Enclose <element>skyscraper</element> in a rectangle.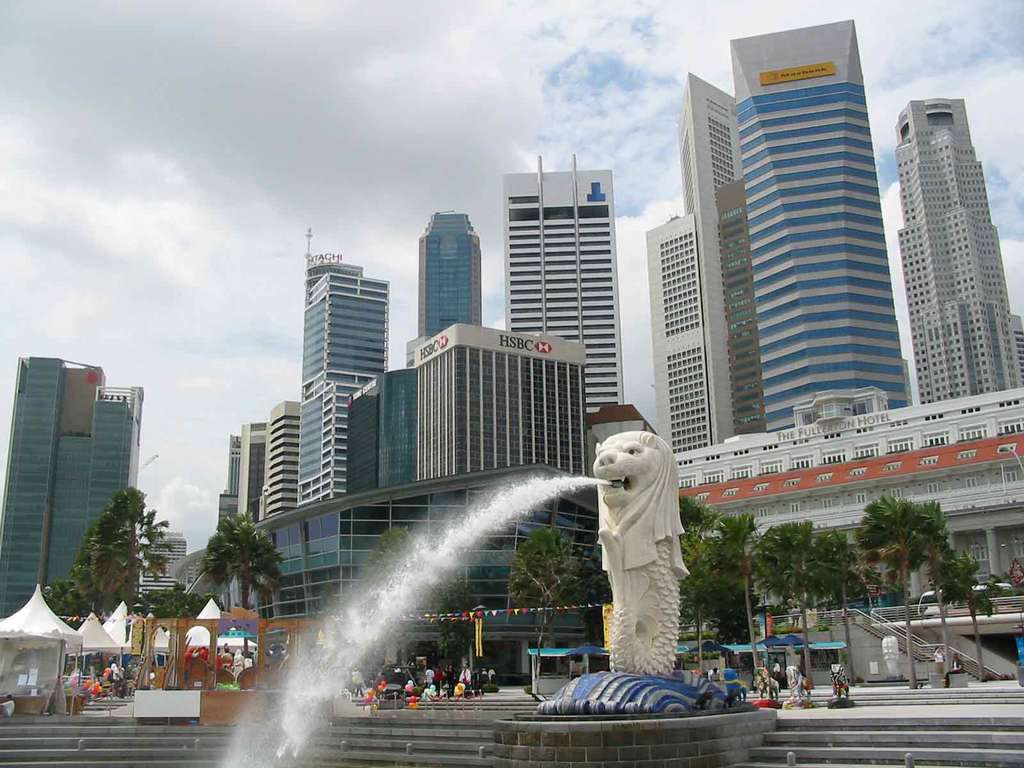
x1=293, y1=225, x2=390, y2=508.
